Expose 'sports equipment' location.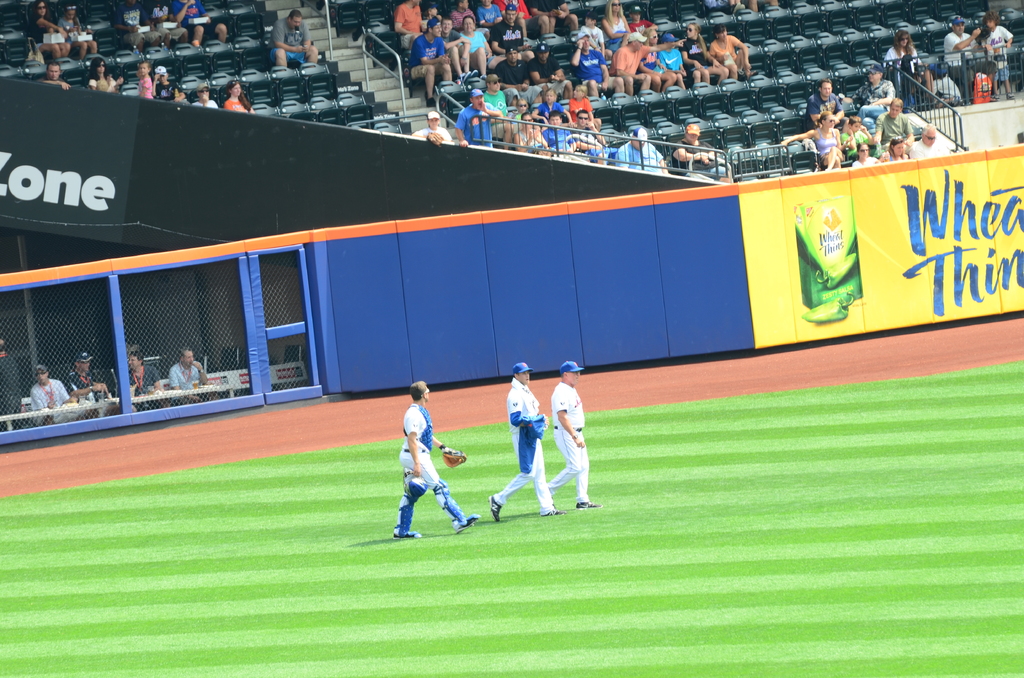
Exposed at x1=394, y1=495, x2=415, y2=538.
